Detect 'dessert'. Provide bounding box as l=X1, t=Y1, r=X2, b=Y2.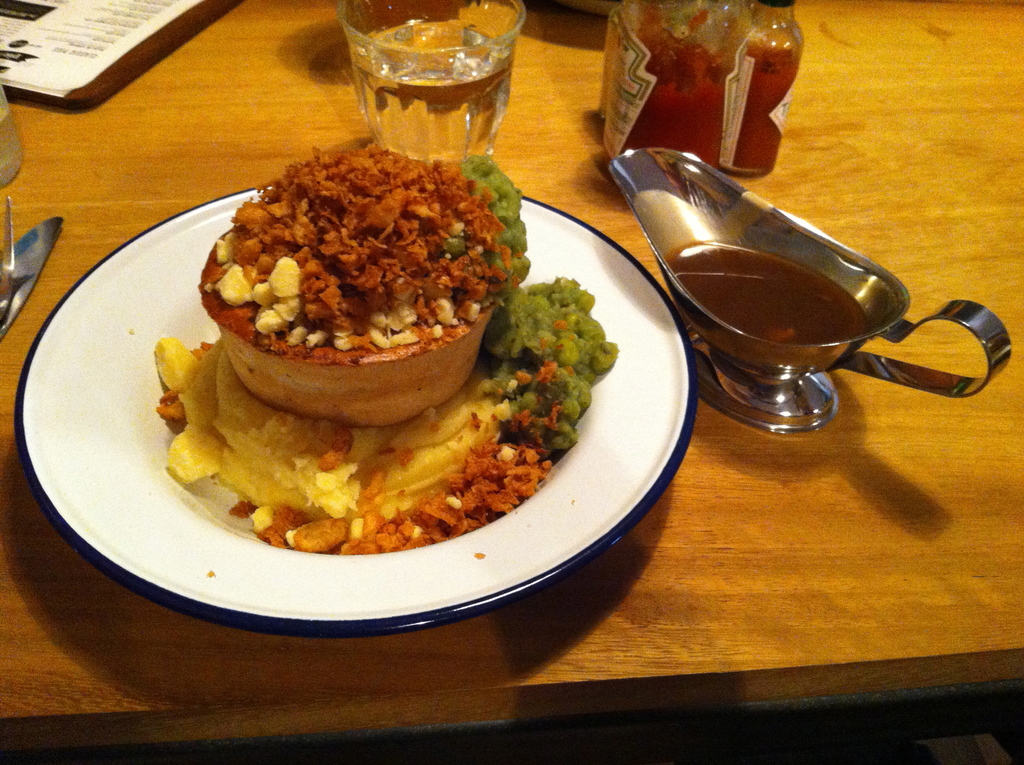
l=161, t=344, r=484, b=514.
